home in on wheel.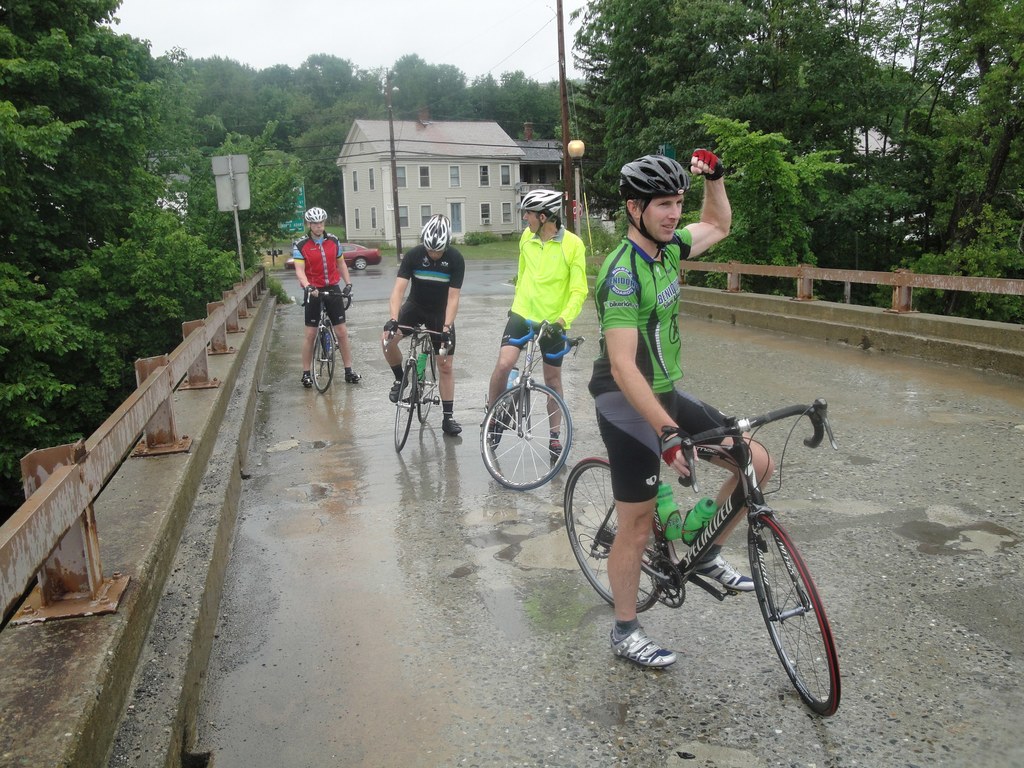
Homed in at {"x1": 753, "y1": 506, "x2": 838, "y2": 714}.
